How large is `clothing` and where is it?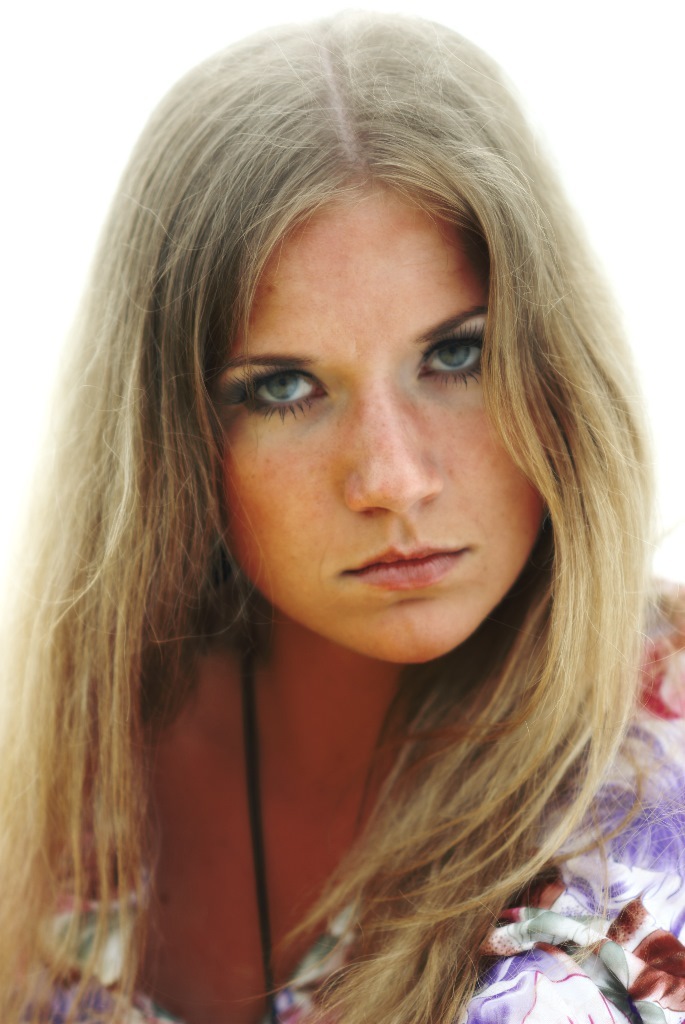
Bounding box: 45, 572, 684, 1023.
